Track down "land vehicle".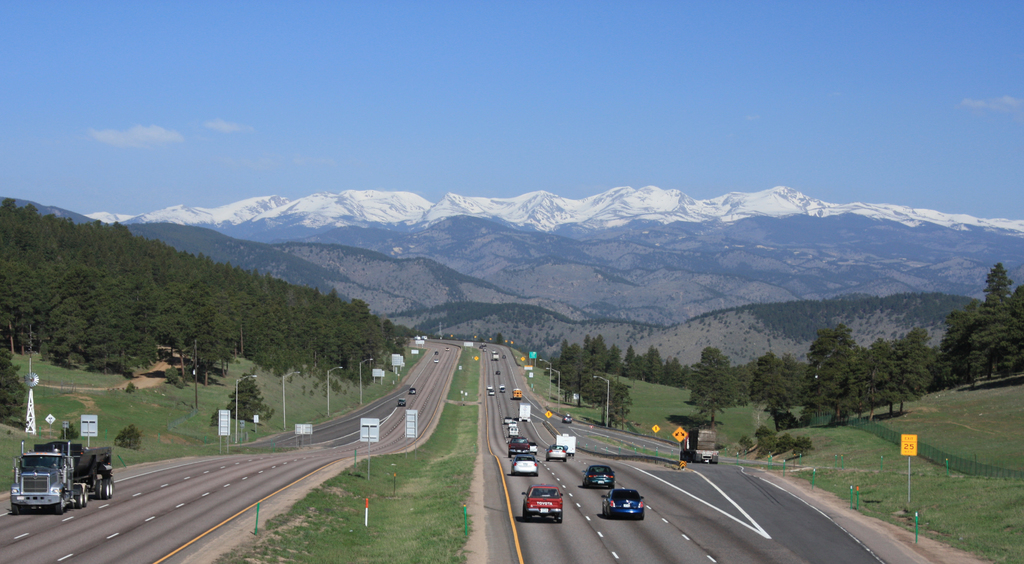
Tracked to 502, 389, 504, 390.
